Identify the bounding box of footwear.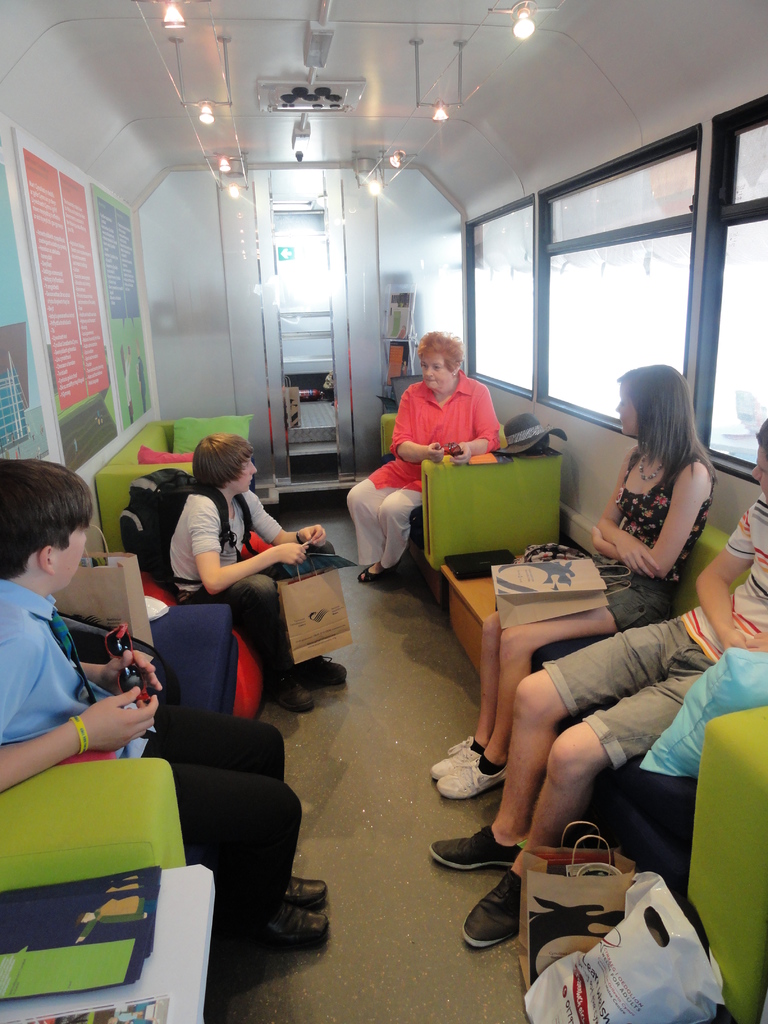
(left=268, top=672, right=315, bottom=714).
